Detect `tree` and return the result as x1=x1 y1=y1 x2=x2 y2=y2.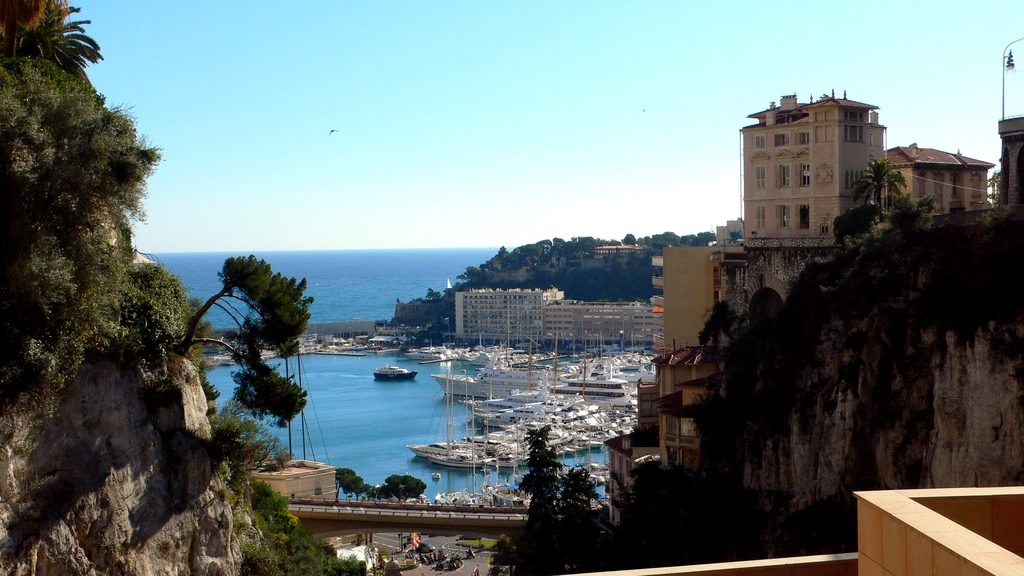
x1=359 y1=483 x2=380 y2=502.
